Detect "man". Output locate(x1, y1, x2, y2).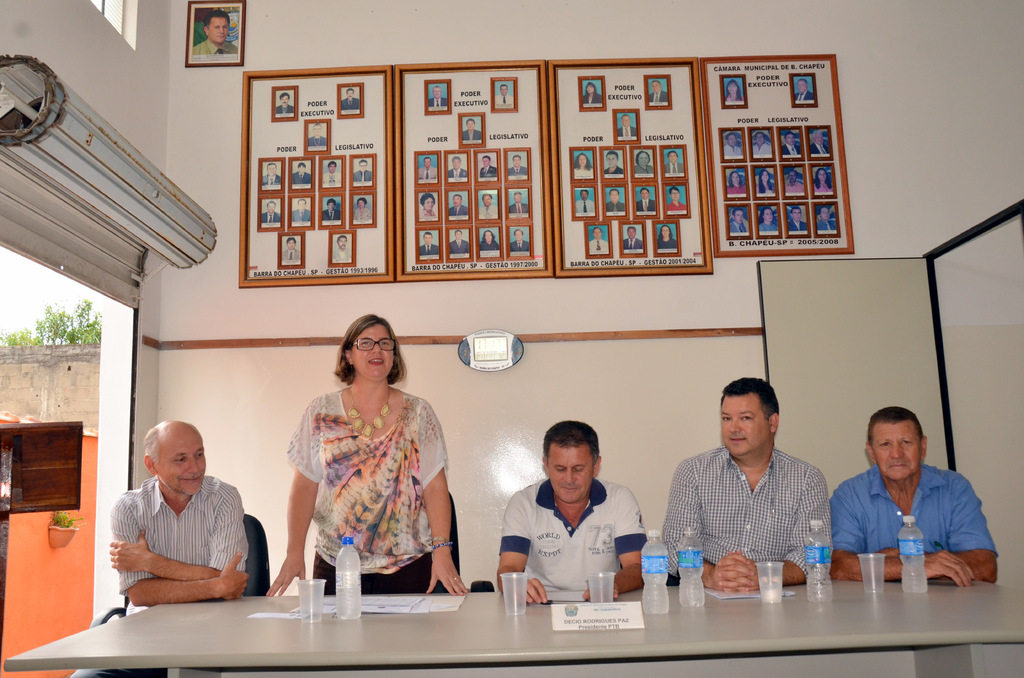
locate(660, 375, 831, 593).
